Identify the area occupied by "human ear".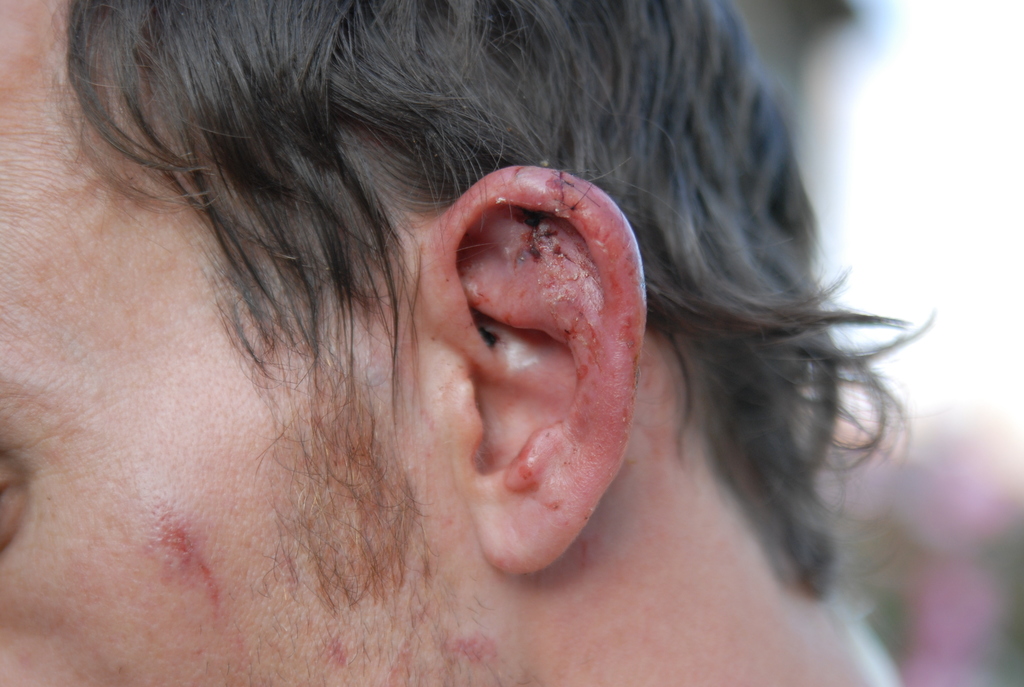
Area: region(422, 168, 644, 572).
